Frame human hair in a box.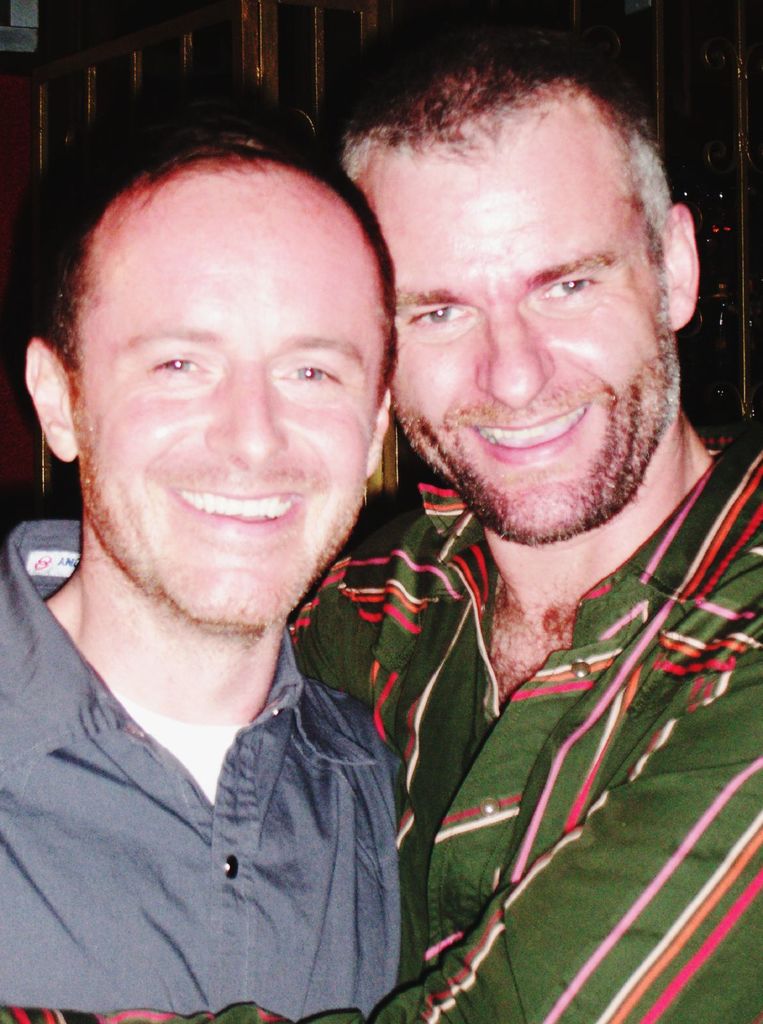
l=362, t=44, r=672, b=308.
